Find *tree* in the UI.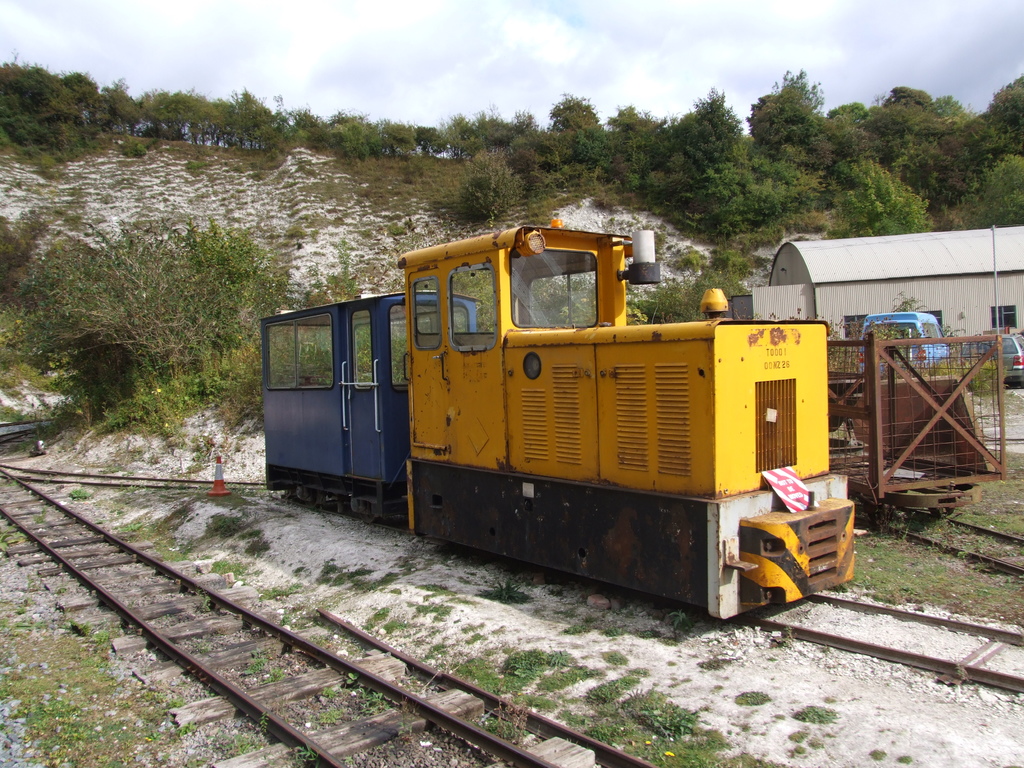
UI element at detection(17, 152, 273, 461).
